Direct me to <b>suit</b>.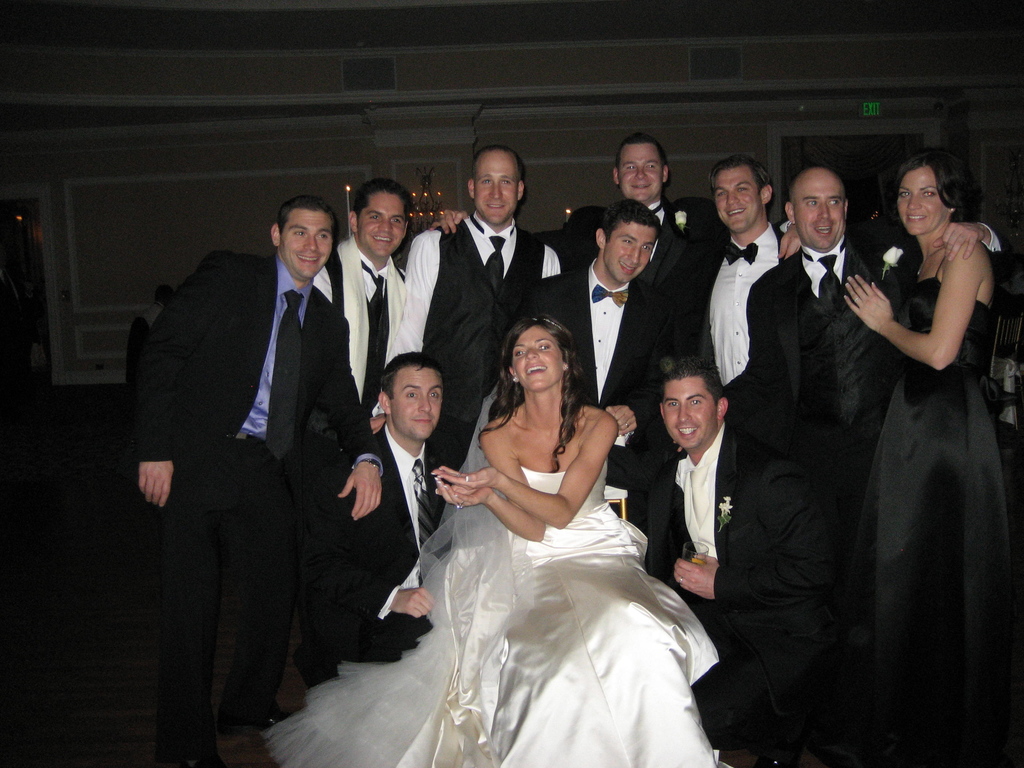
Direction: (left=685, top=216, right=807, bottom=424).
